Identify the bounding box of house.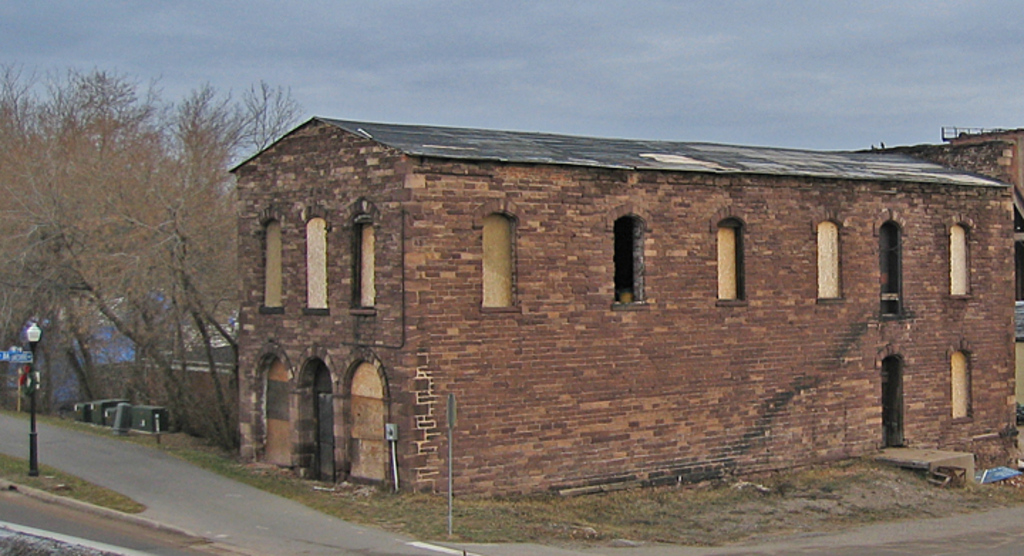
(left=191, top=105, right=1001, bottom=493).
